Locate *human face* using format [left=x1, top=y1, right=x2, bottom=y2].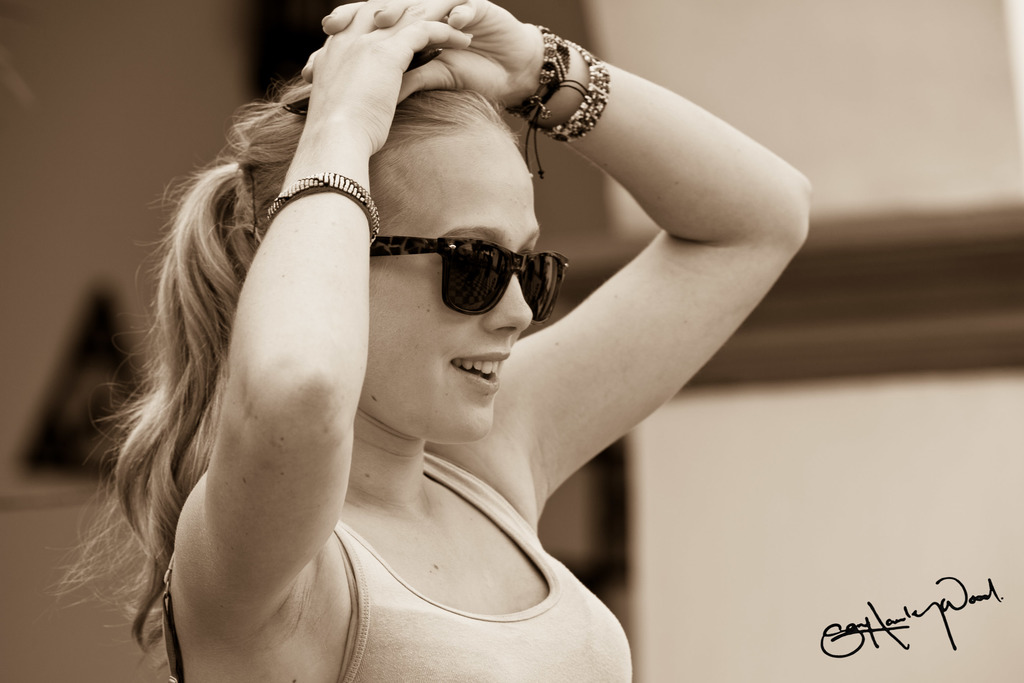
[left=361, top=128, right=540, bottom=445].
